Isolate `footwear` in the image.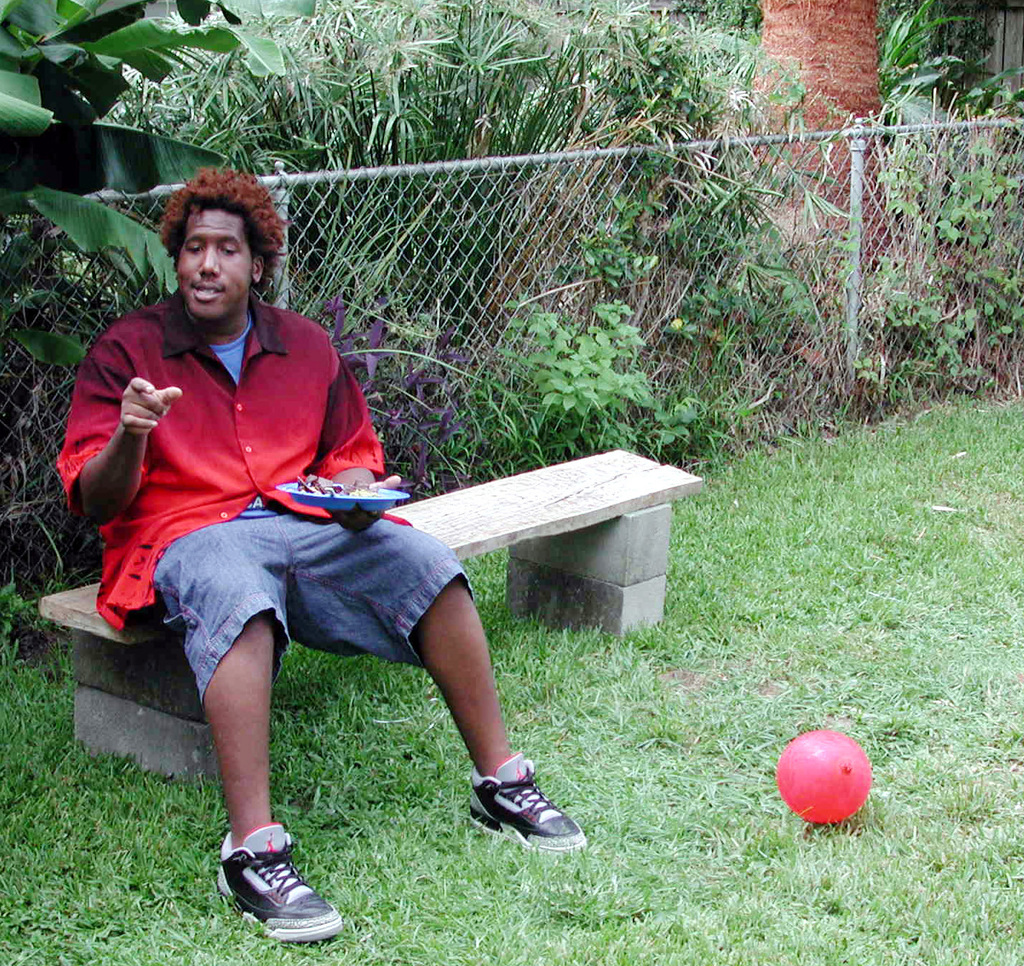
Isolated region: [470, 752, 587, 857].
